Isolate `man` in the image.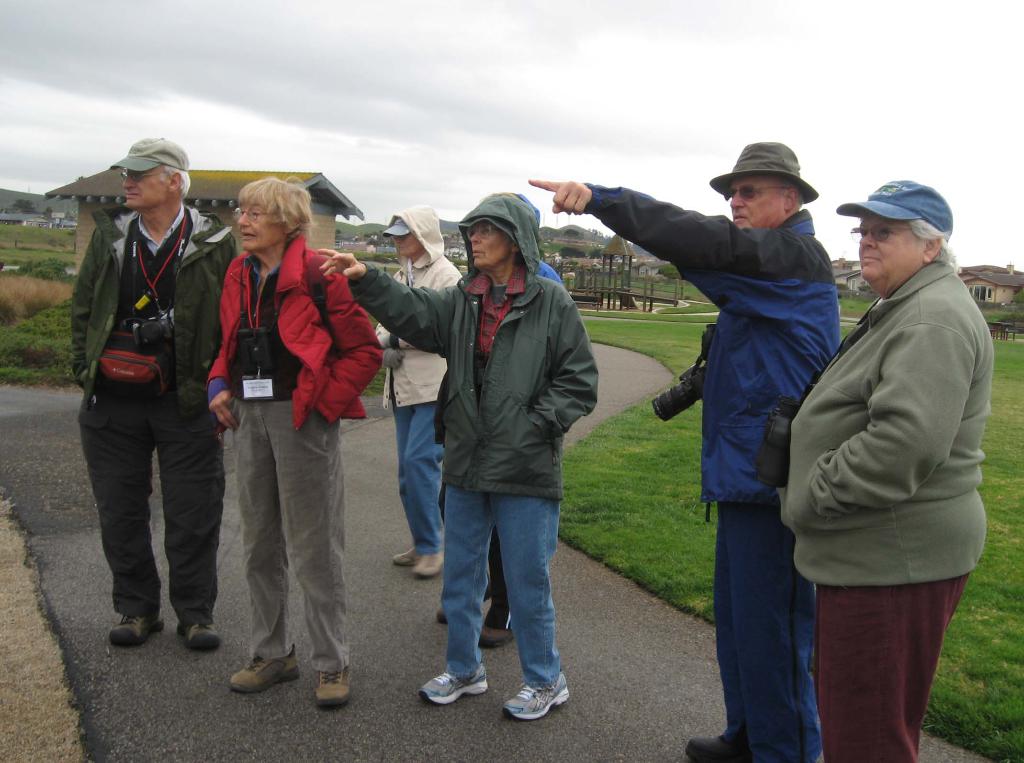
Isolated region: [left=68, top=132, right=239, bottom=651].
